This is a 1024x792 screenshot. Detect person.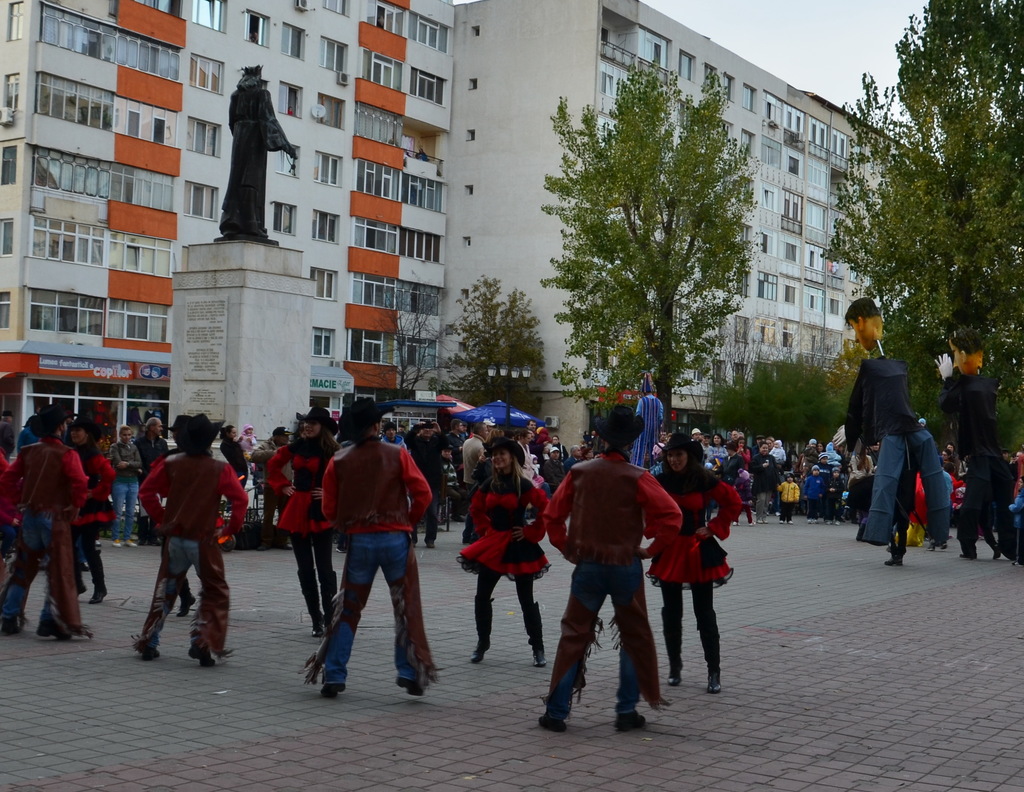
bbox=(305, 399, 433, 693).
